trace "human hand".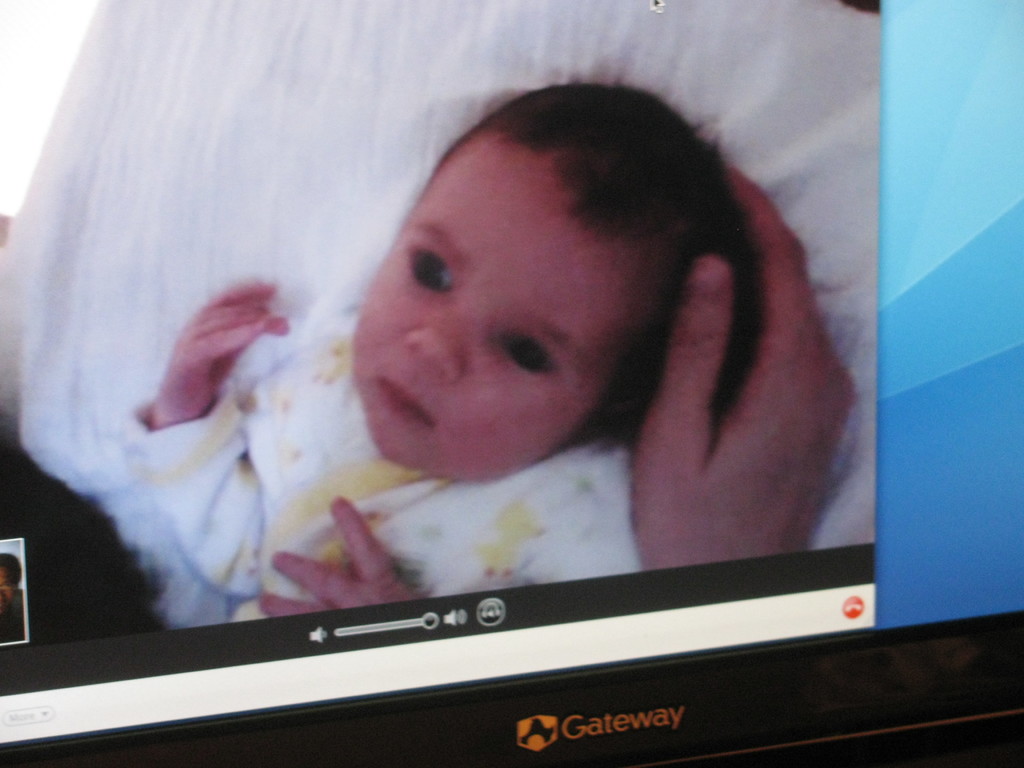
Traced to <bbox>253, 493, 417, 617</bbox>.
